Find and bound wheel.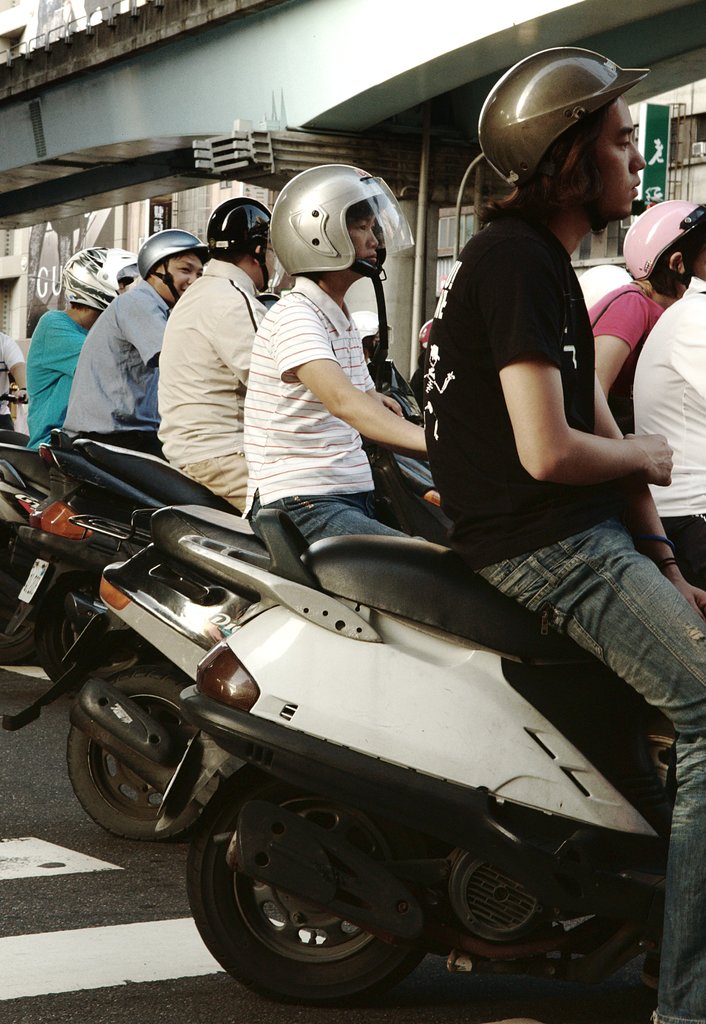
Bound: {"left": 67, "top": 669, "right": 199, "bottom": 842}.
